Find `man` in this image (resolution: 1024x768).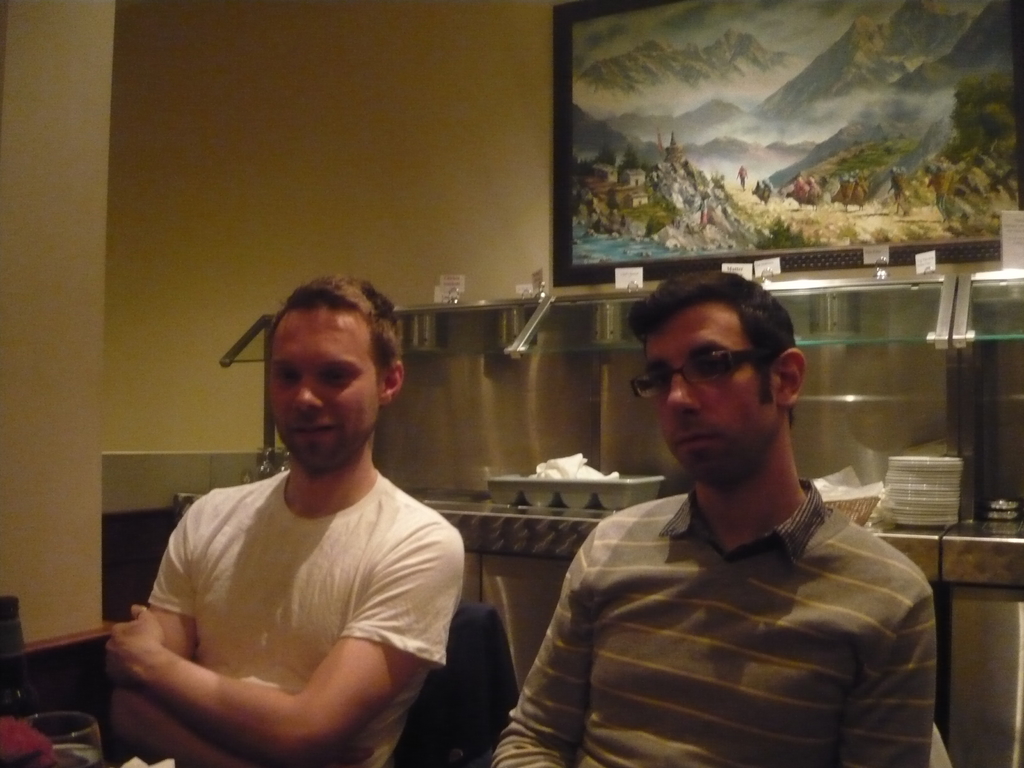
detection(511, 281, 935, 746).
